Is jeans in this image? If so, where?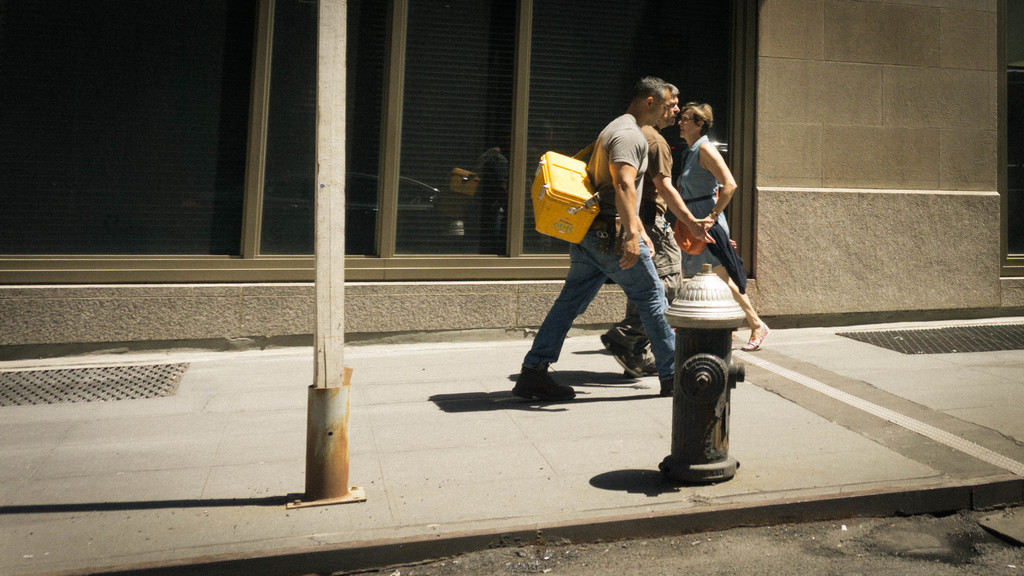
Yes, at 509,226,675,389.
